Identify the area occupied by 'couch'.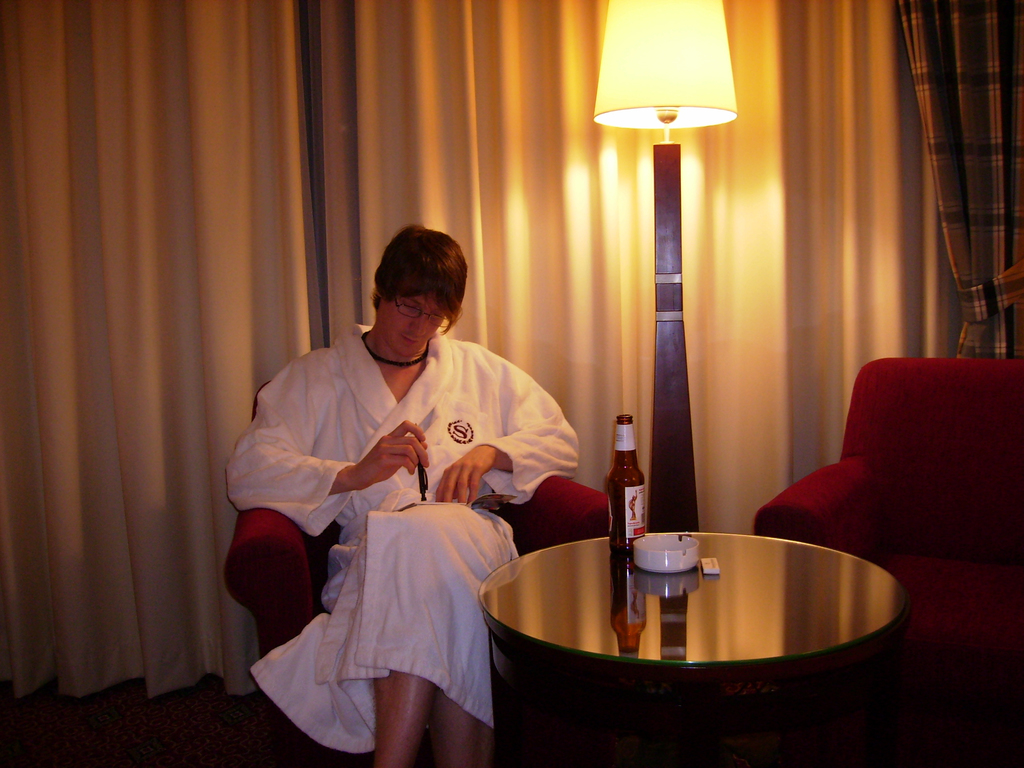
Area: left=230, top=388, right=612, bottom=767.
